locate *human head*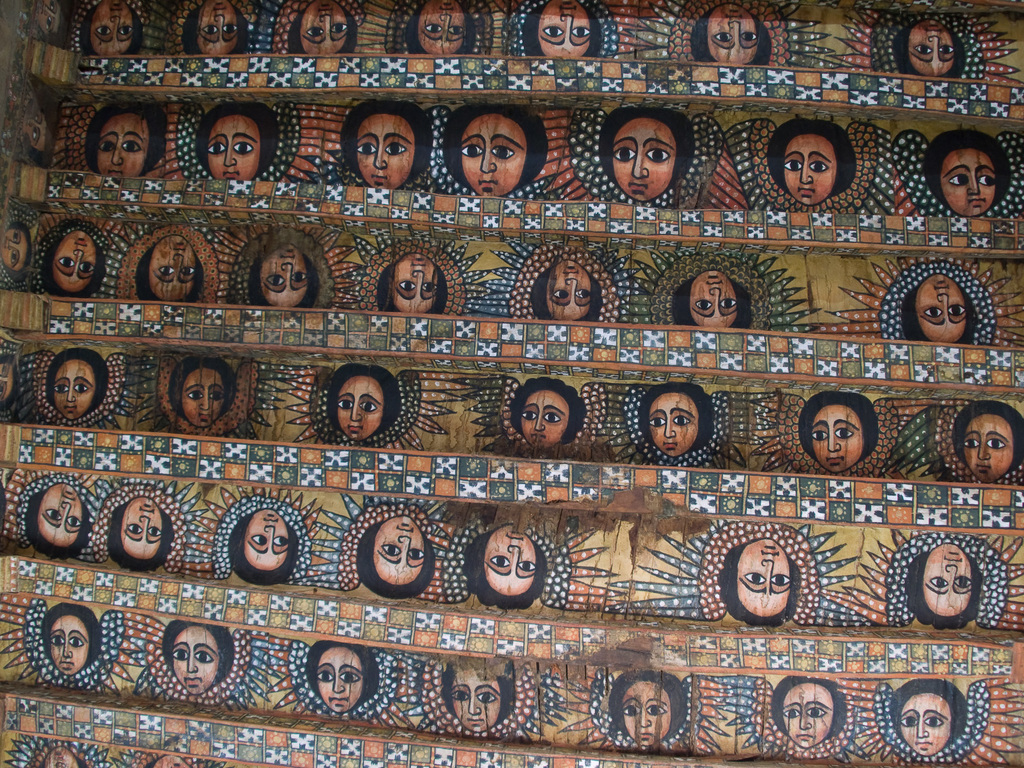
detection(461, 523, 552, 611)
